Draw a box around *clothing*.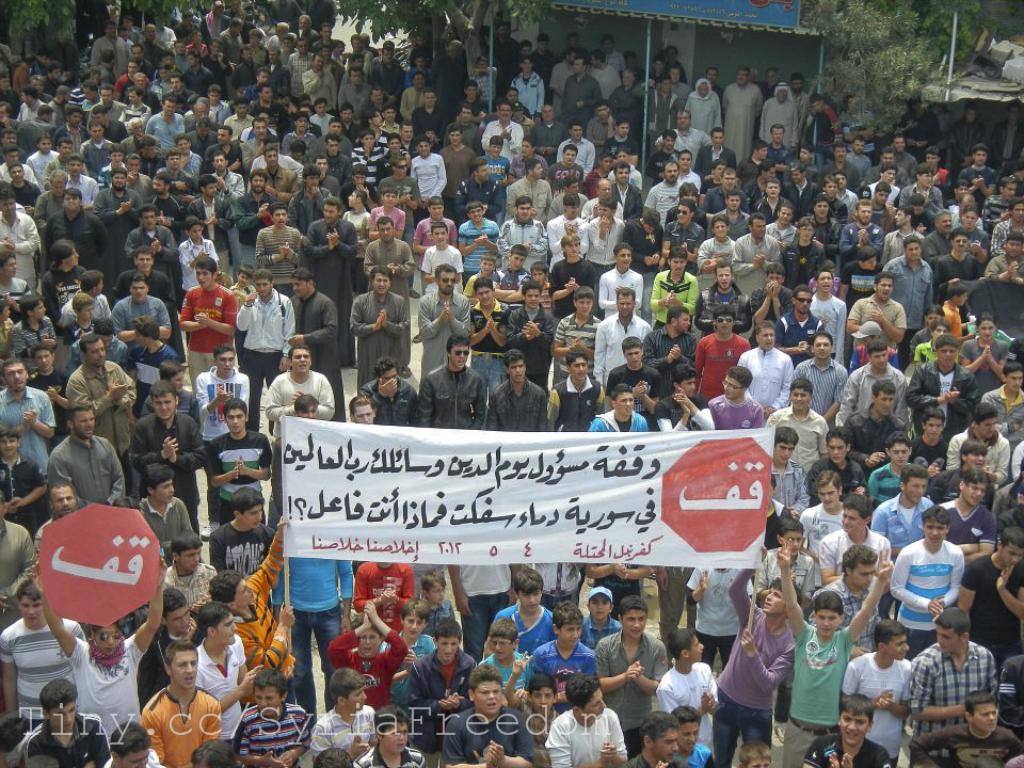
{"x1": 643, "y1": 327, "x2": 695, "y2": 398}.
